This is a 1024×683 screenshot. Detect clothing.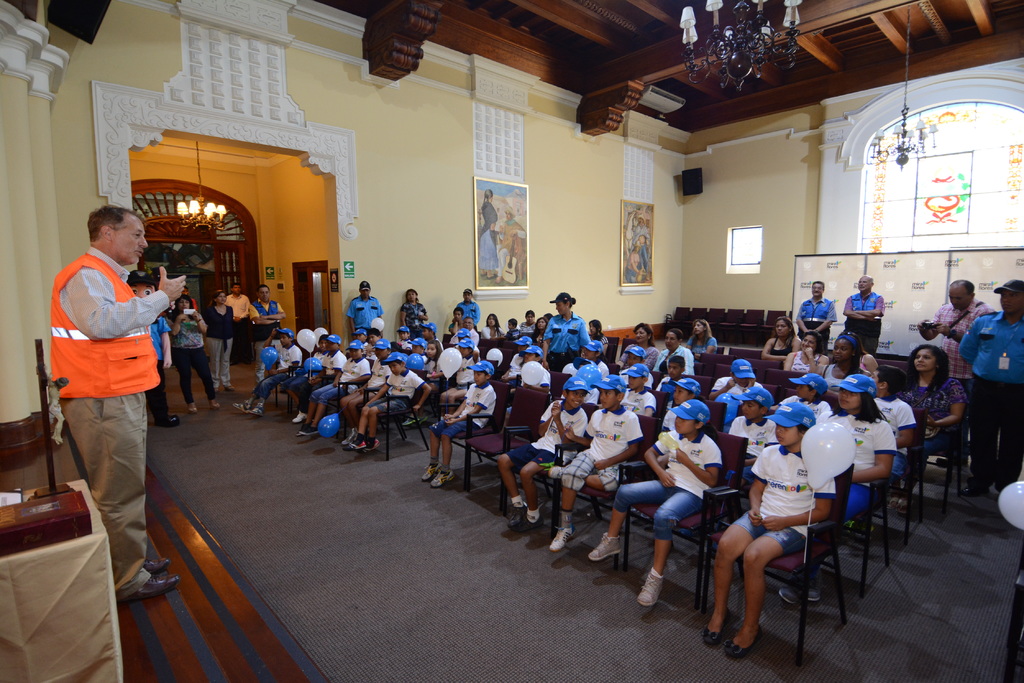
x1=220, y1=293, x2=255, y2=361.
